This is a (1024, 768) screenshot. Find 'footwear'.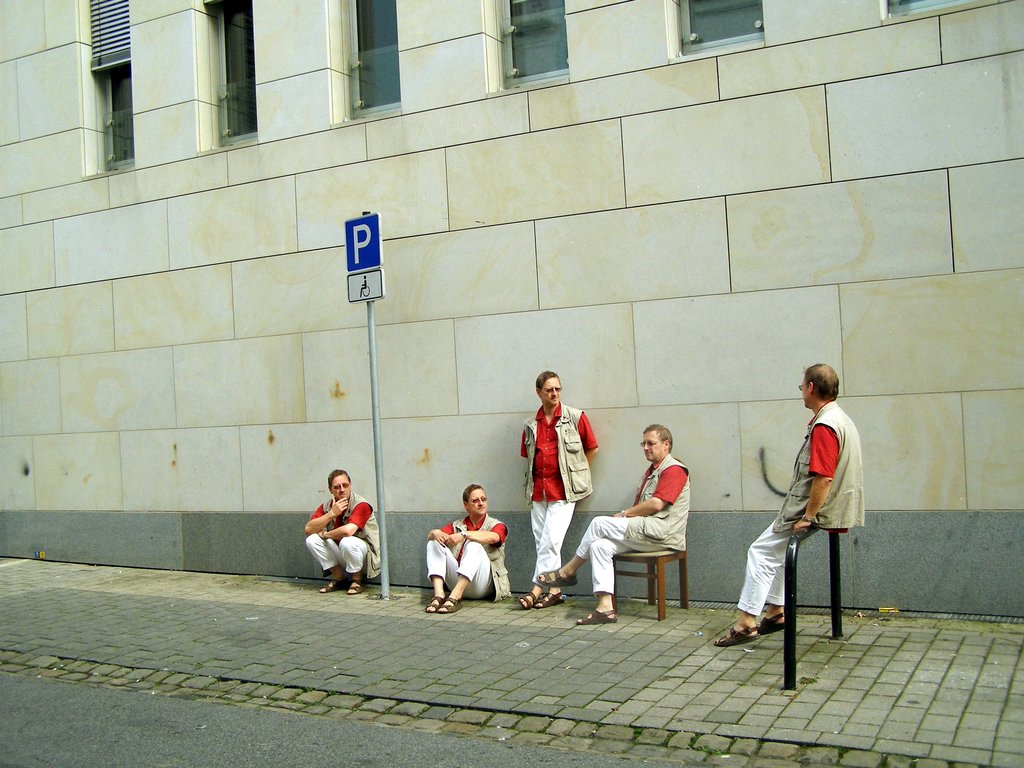
Bounding box: Rect(342, 577, 361, 598).
